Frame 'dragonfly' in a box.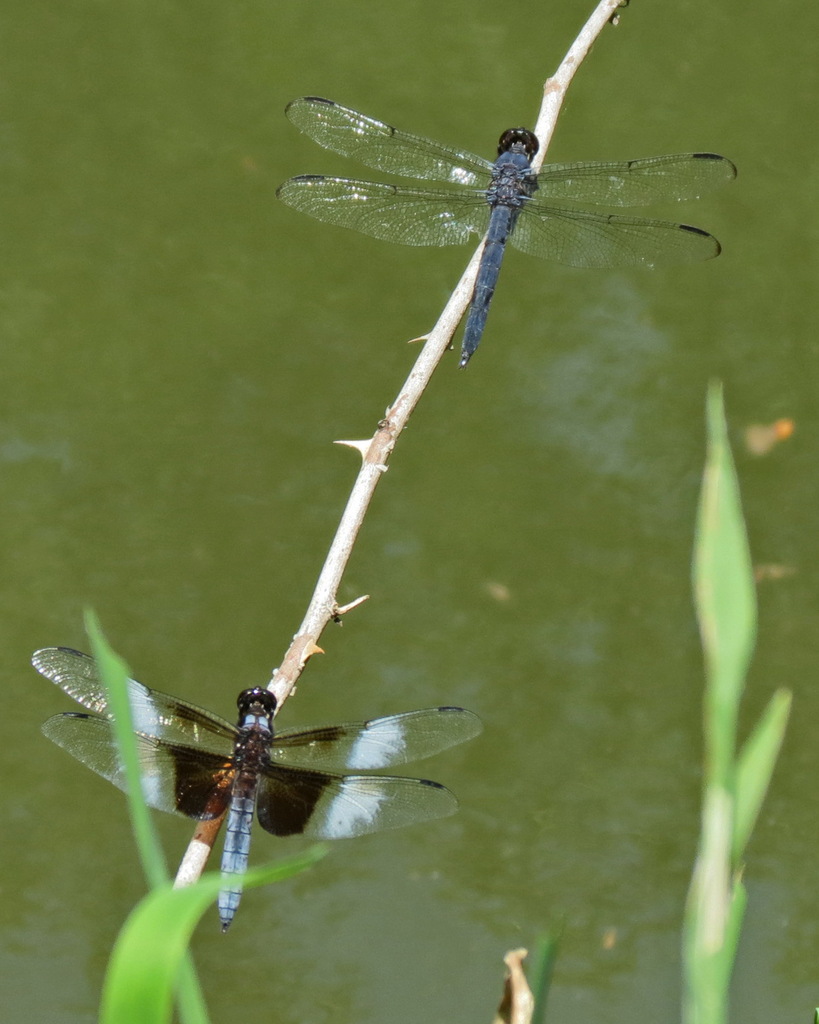
[30,645,490,936].
